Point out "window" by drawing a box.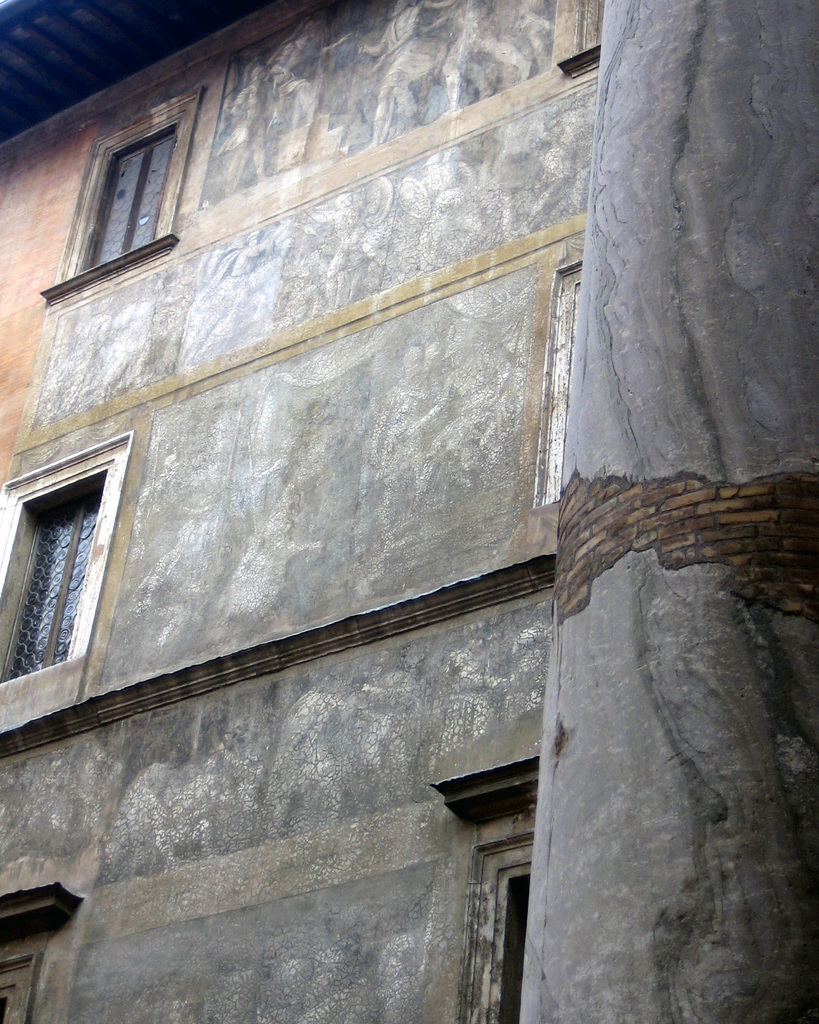
box=[1, 409, 129, 681].
